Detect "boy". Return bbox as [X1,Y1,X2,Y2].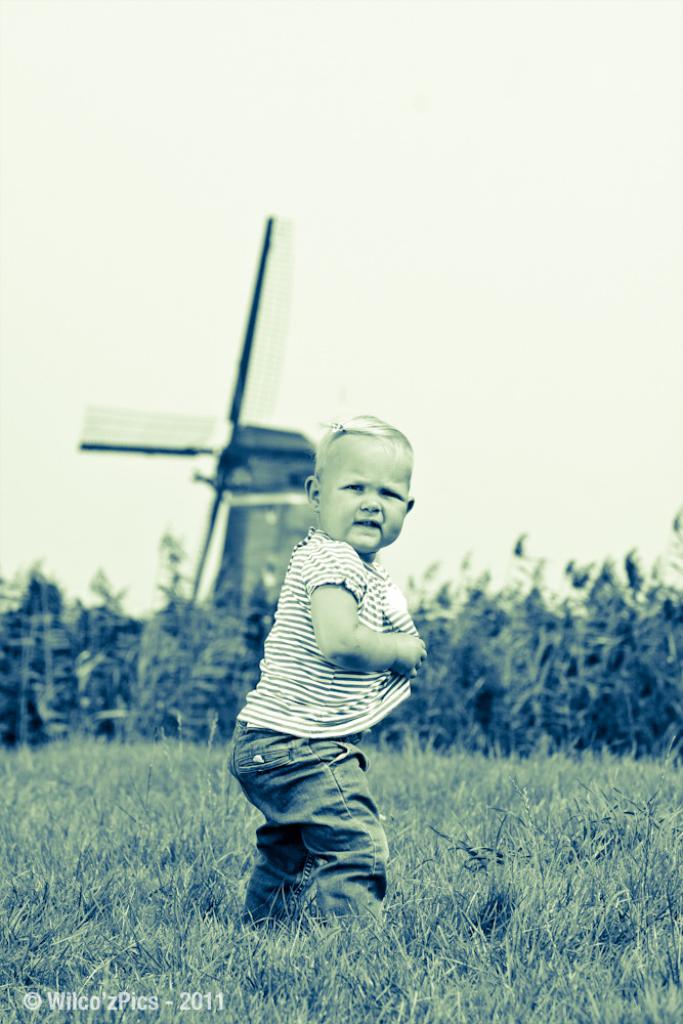
[225,412,436,930].
